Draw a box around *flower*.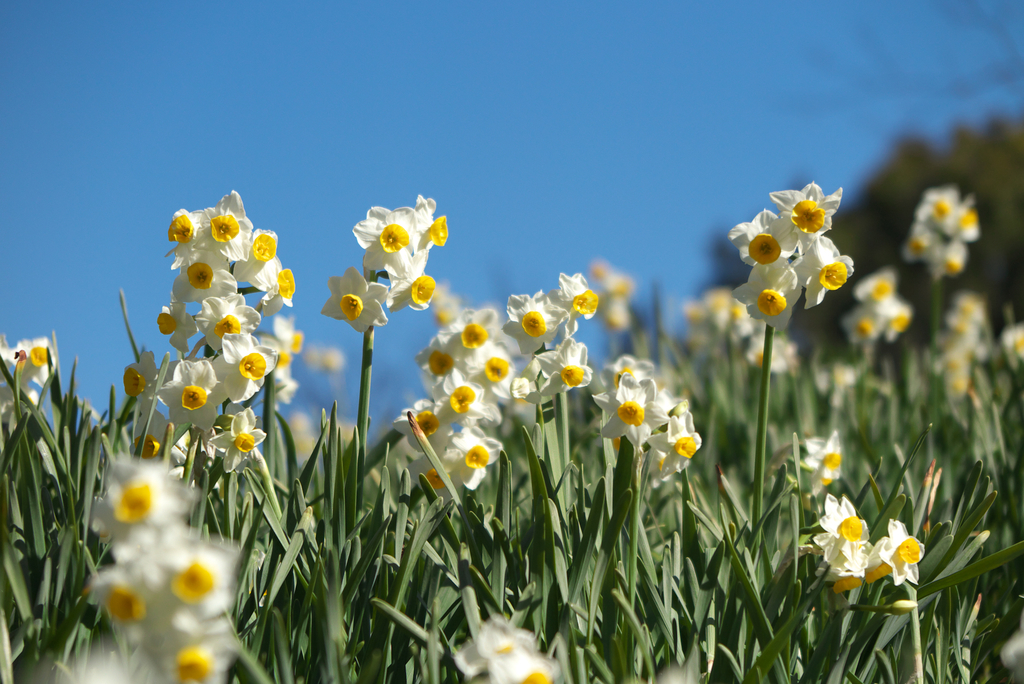
bbox=[0, 338, 61, 404].
